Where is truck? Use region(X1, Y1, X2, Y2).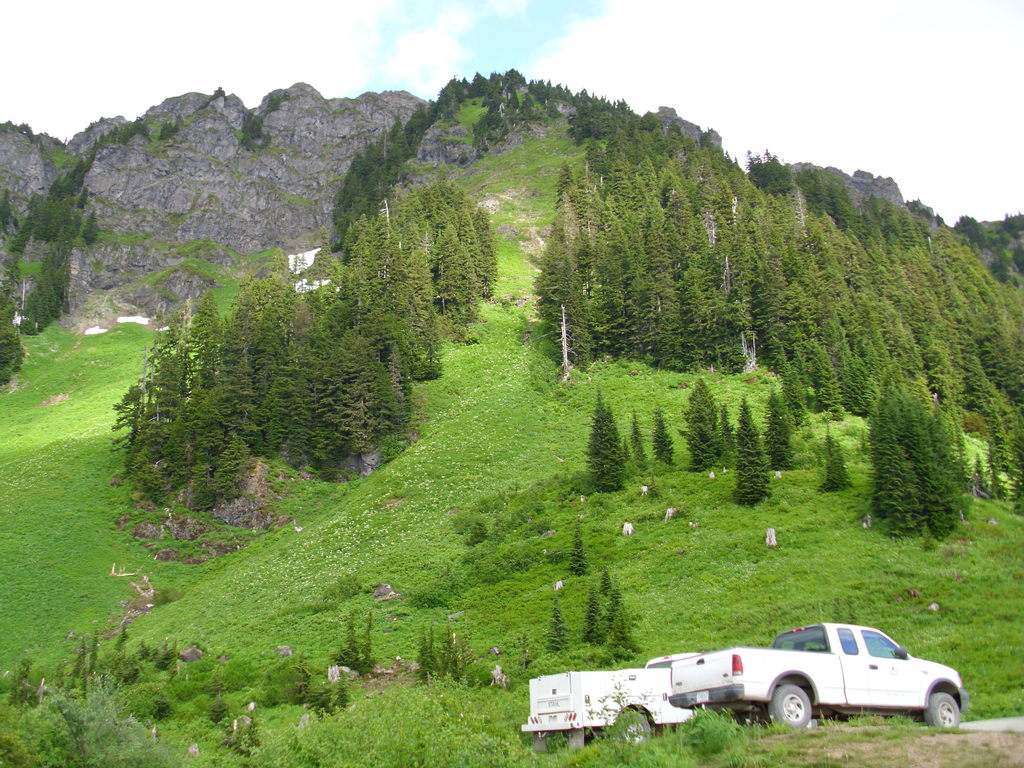
region(520, 650, 705, 750).
